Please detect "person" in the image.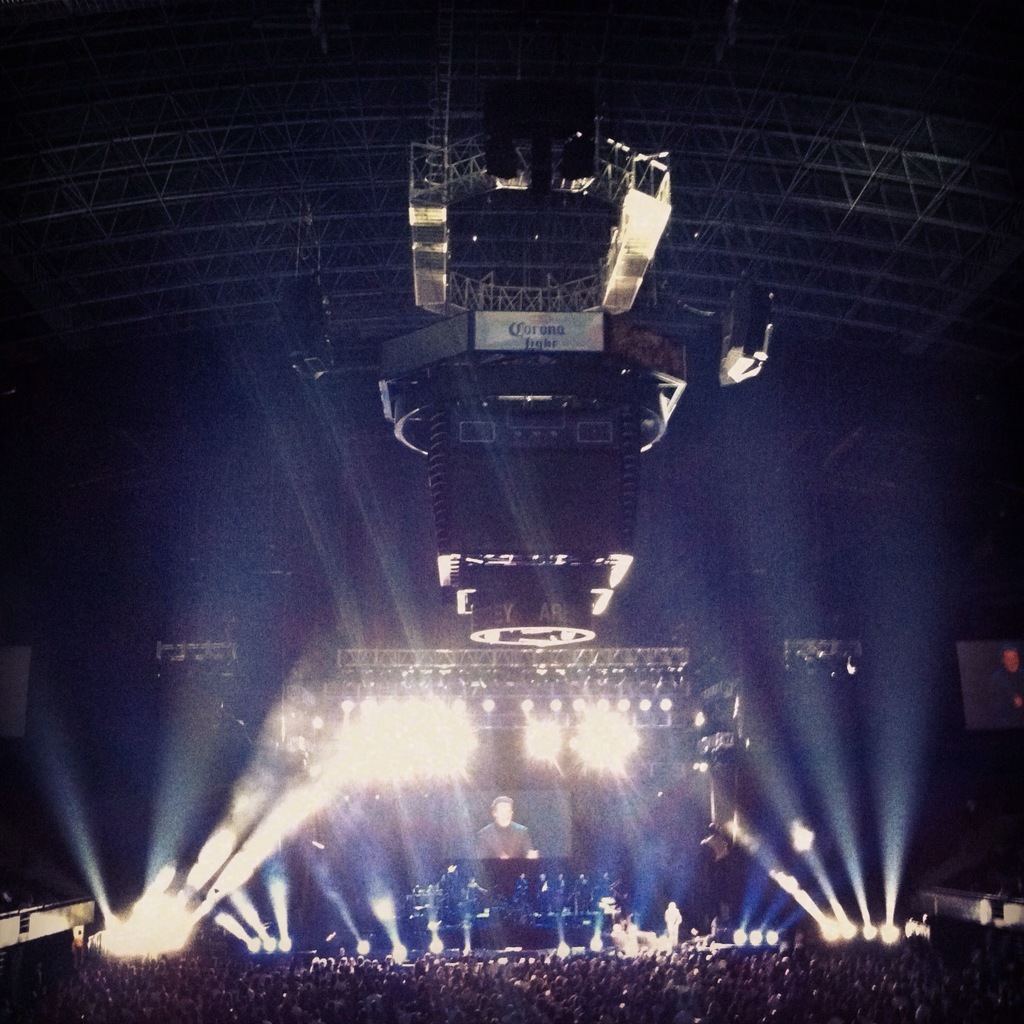
bbox=(467, 792, 532, 861).
